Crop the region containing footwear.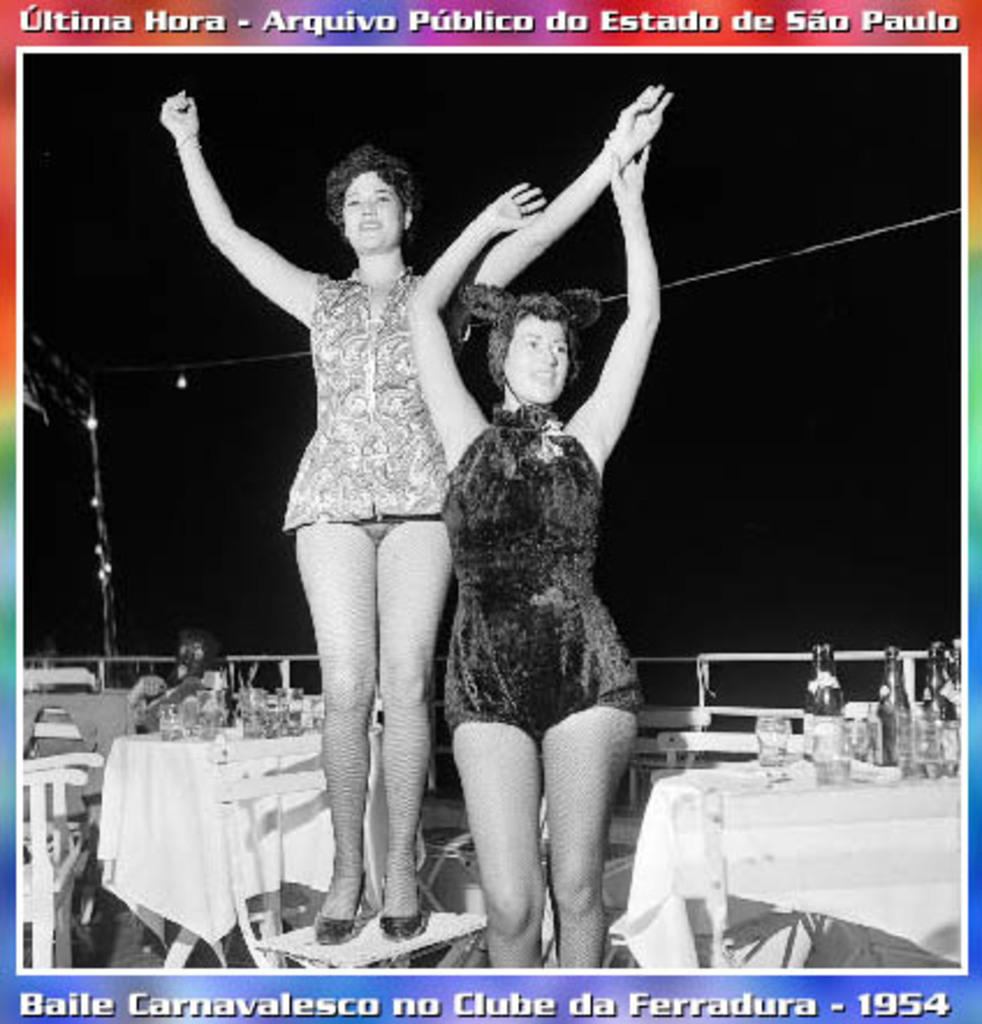
Crop region: x1=375, y1=871, x2=422, y2=941.
